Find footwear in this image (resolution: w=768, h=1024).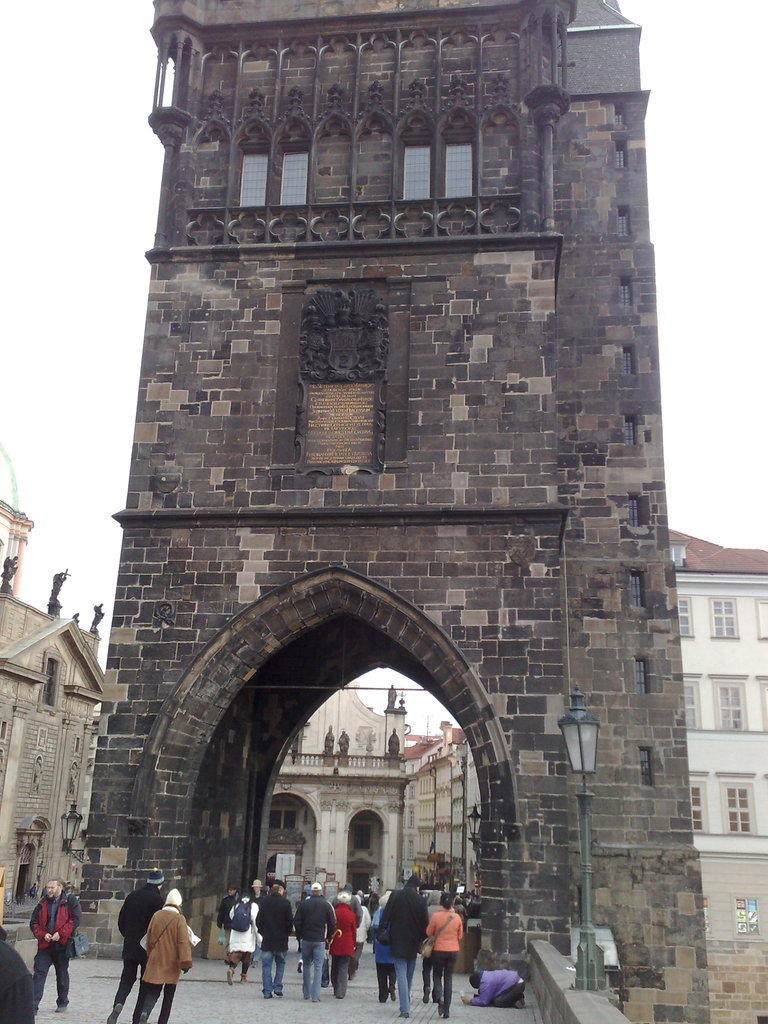
locate(438, 996, 443, 1014).
